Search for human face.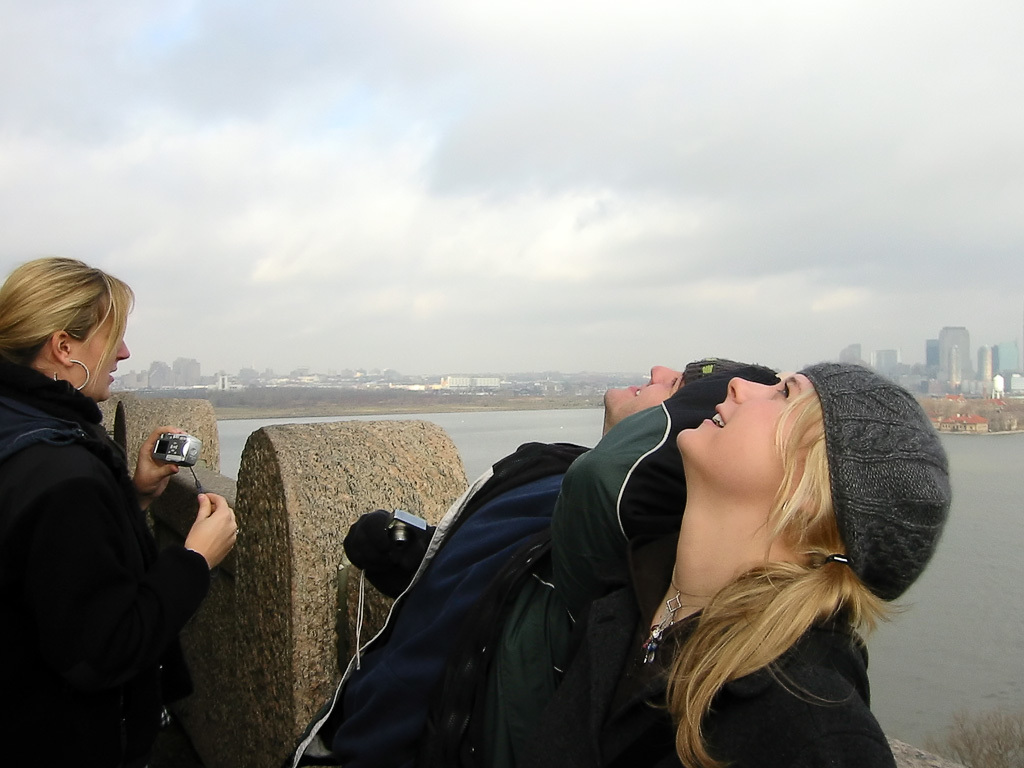
Found at 604,367,685,427.
